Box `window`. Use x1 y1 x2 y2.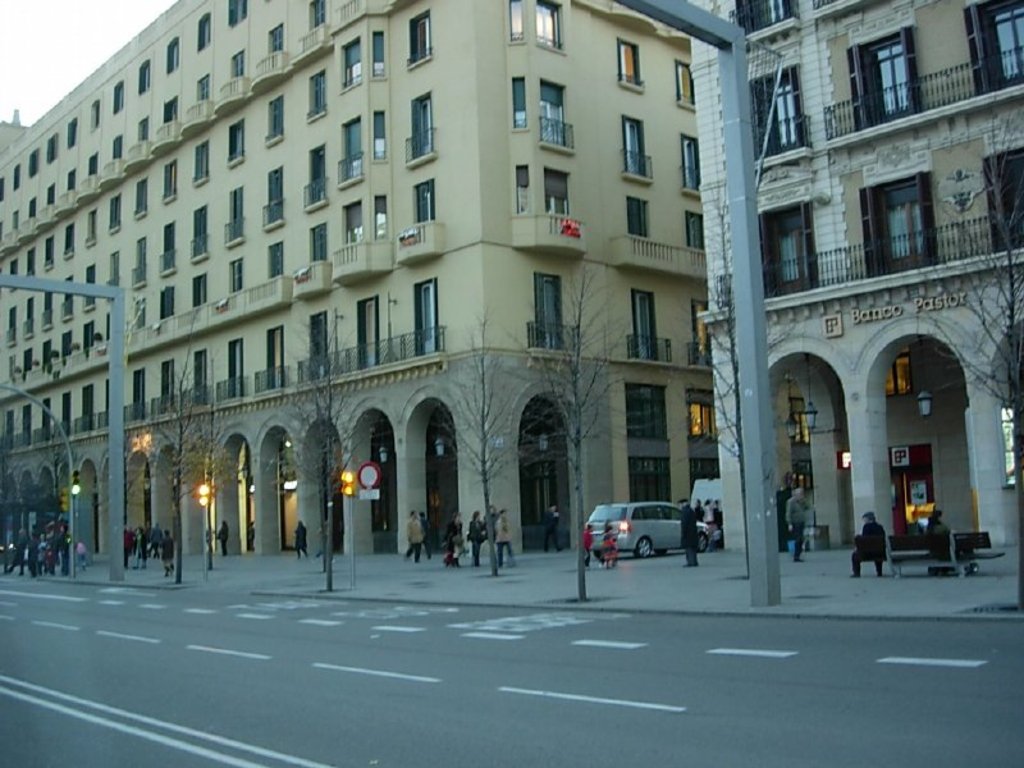
63 393 72 436.
